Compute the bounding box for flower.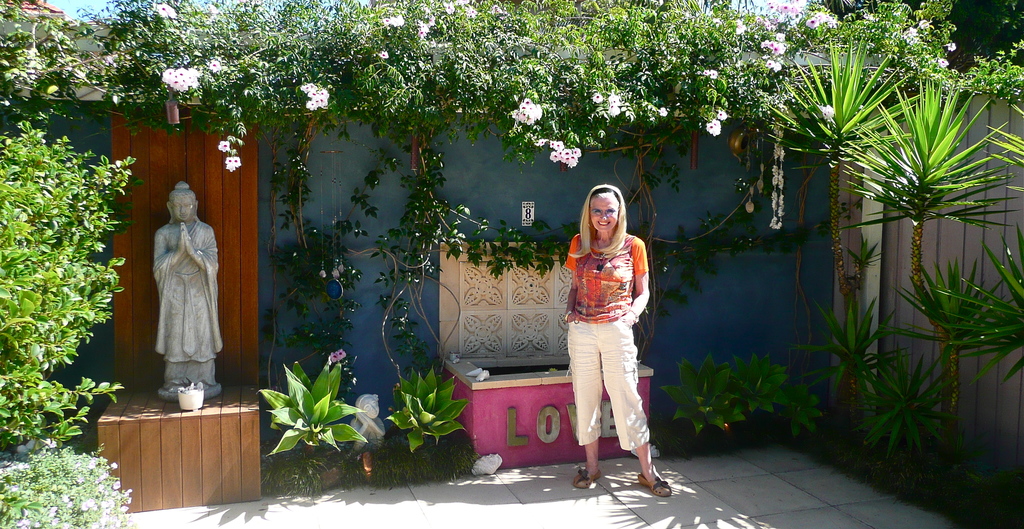
BBox(378, 47, 388, 61).
